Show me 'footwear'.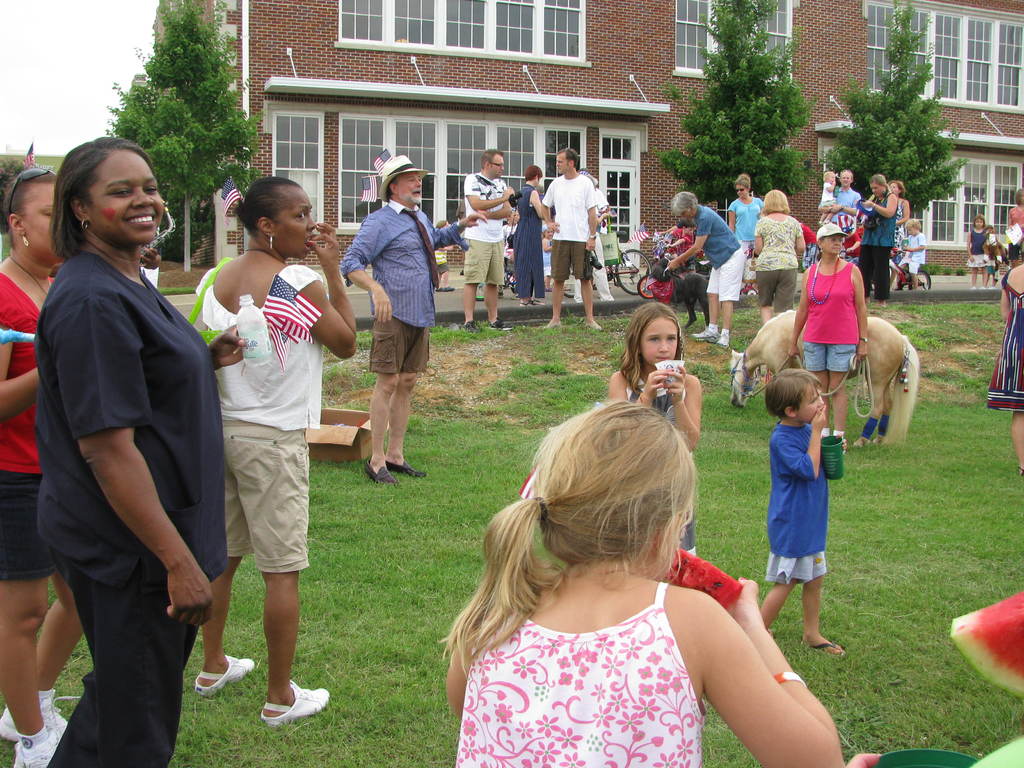
'footwear' is here: 493:312:517:338.
